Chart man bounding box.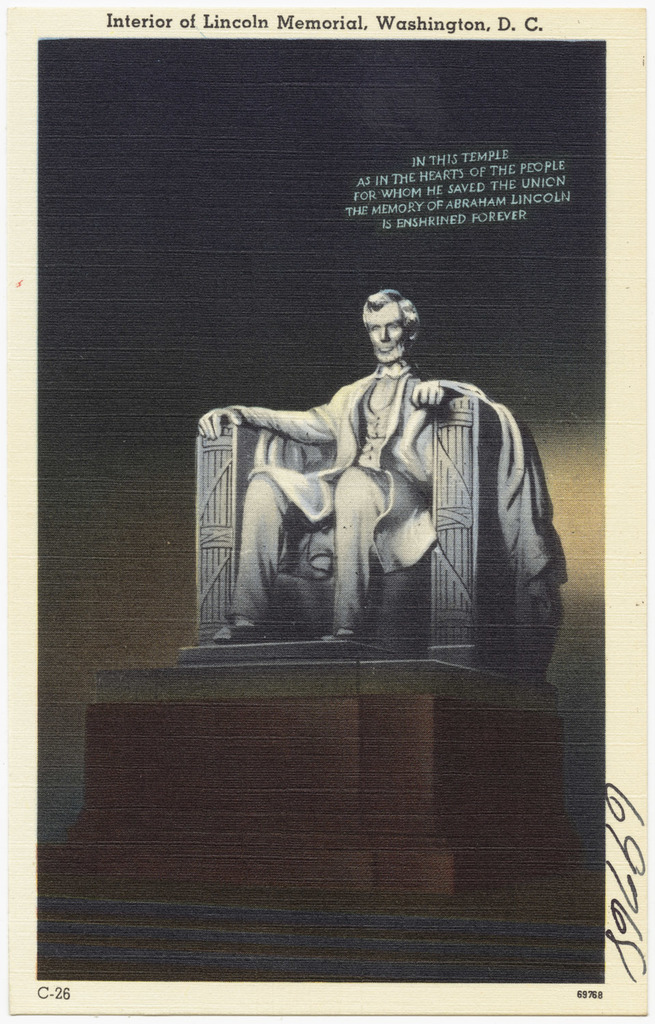
Charted: [x1=196, y1=287, x2=546, y2=705].
